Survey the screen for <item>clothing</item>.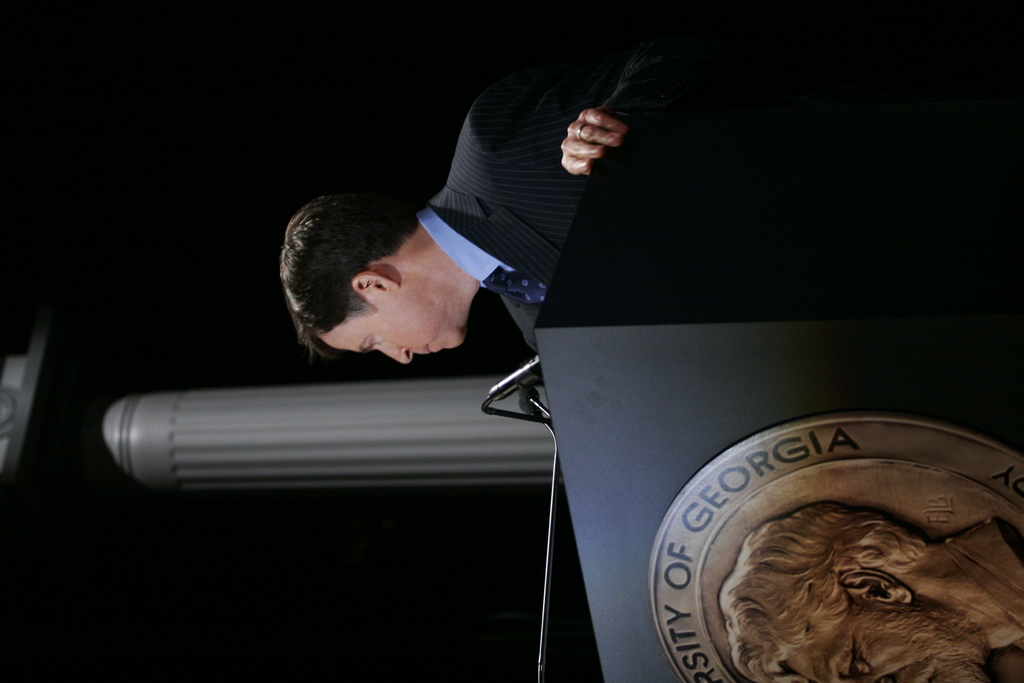
Survey found: crop(939, 519, 1023, 636).
